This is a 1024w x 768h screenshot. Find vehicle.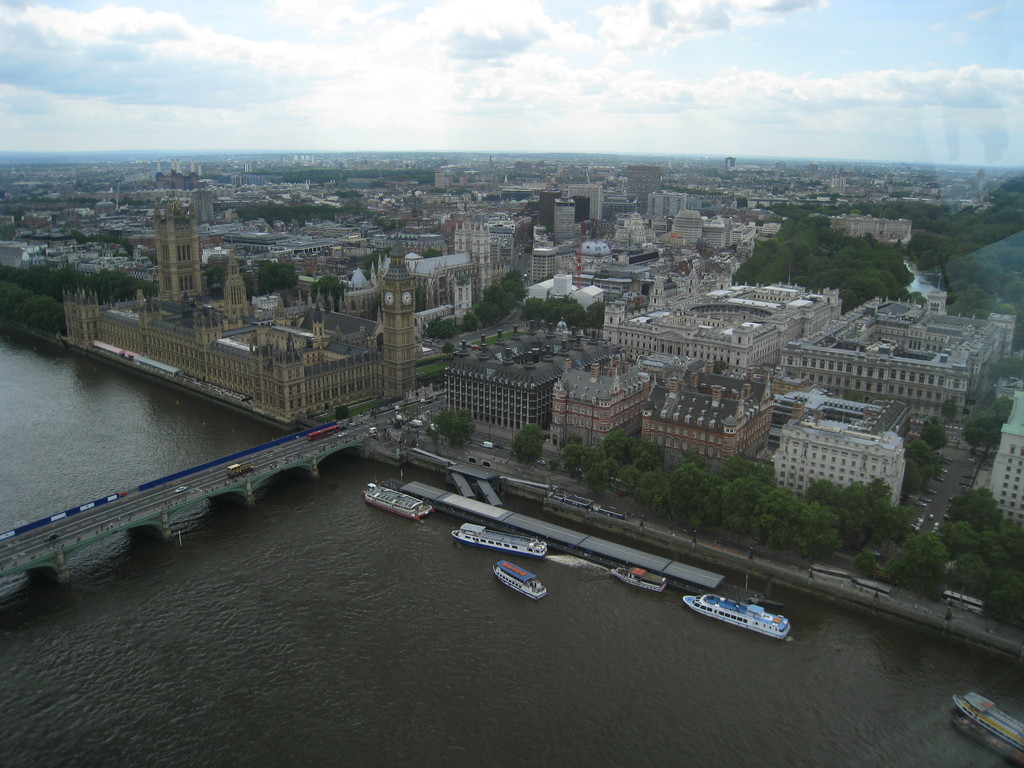
Bounding box: 479,438,493,450.
